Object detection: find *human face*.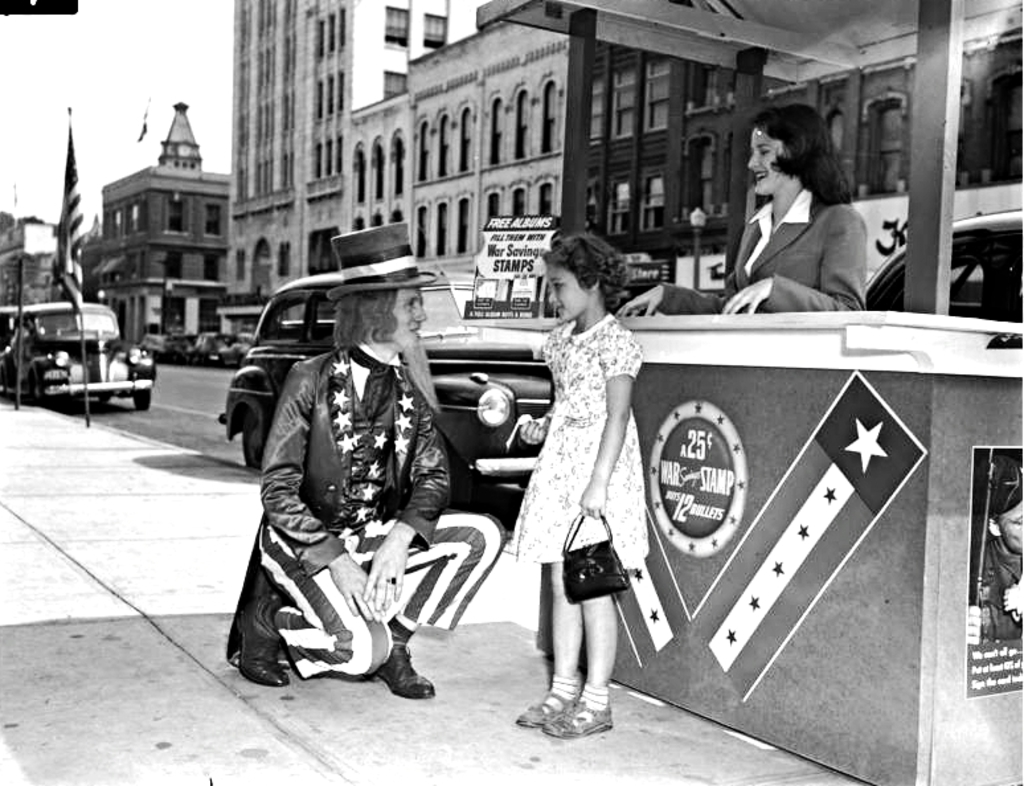
pyautogui.locateOnScreen(746, 127, 792, 197).
